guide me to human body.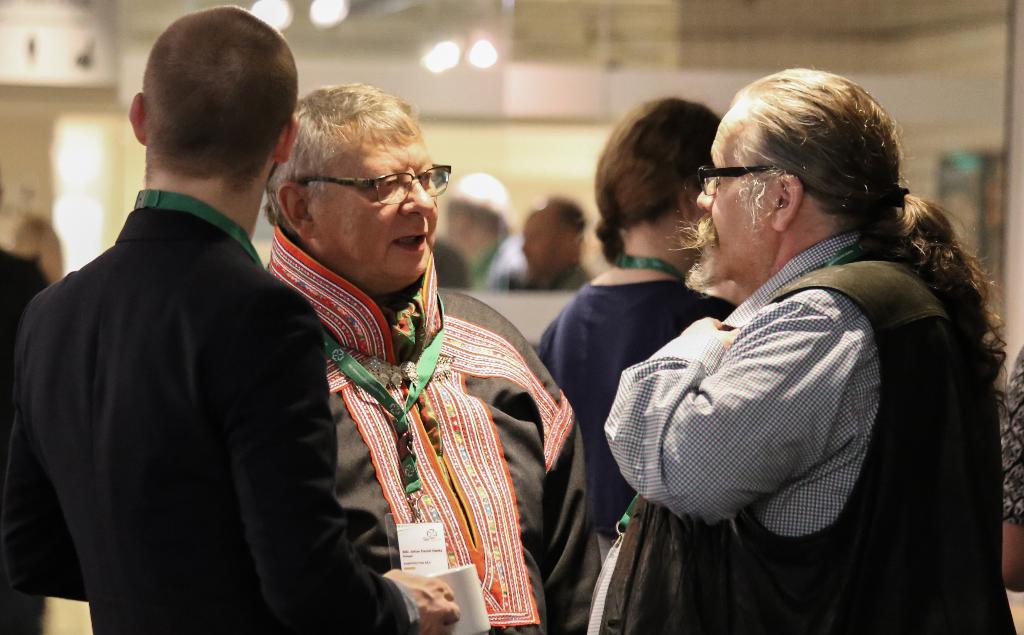
Guidance: (x1=585, y1=220, x2=1010, y2=634).
